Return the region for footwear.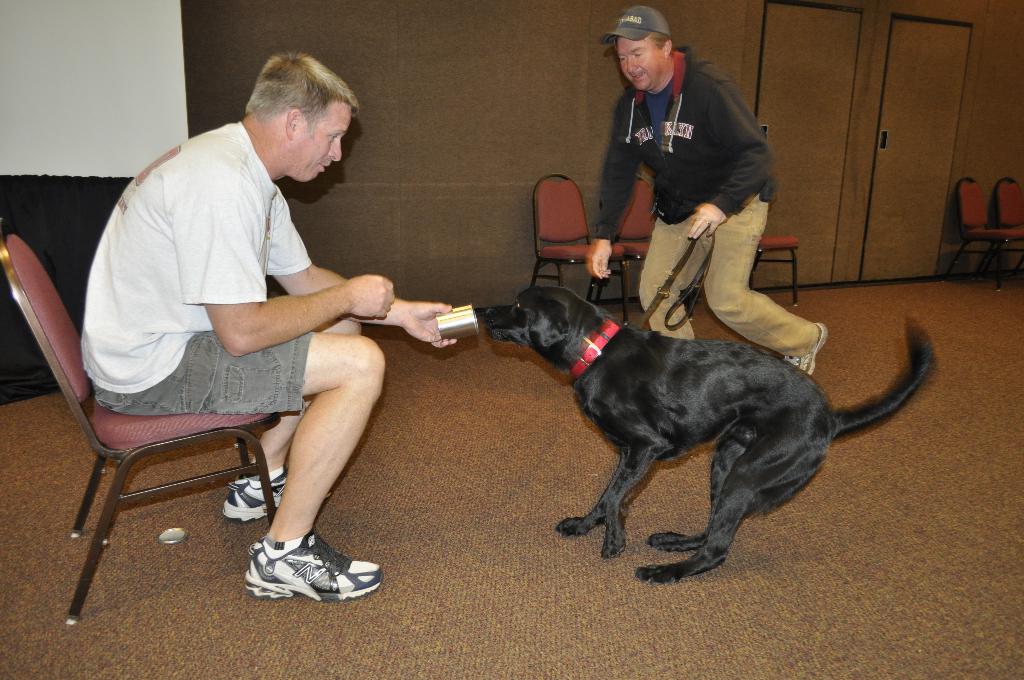
select_region(239, 528, 376, 606).
